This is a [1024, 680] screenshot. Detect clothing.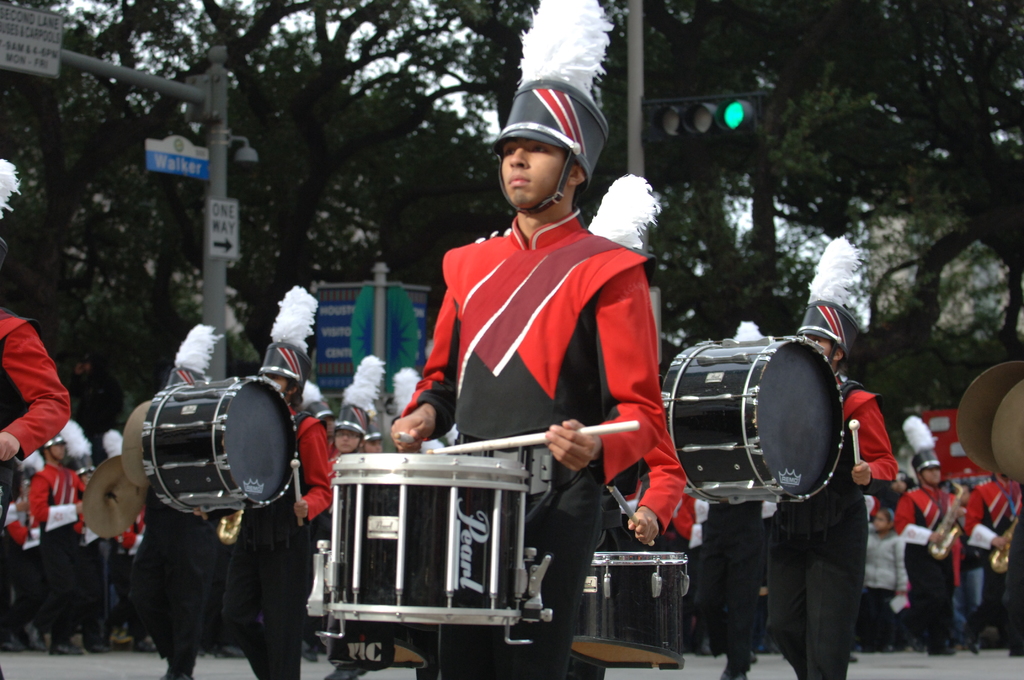
l=26, t=461, r=88, b=640.
